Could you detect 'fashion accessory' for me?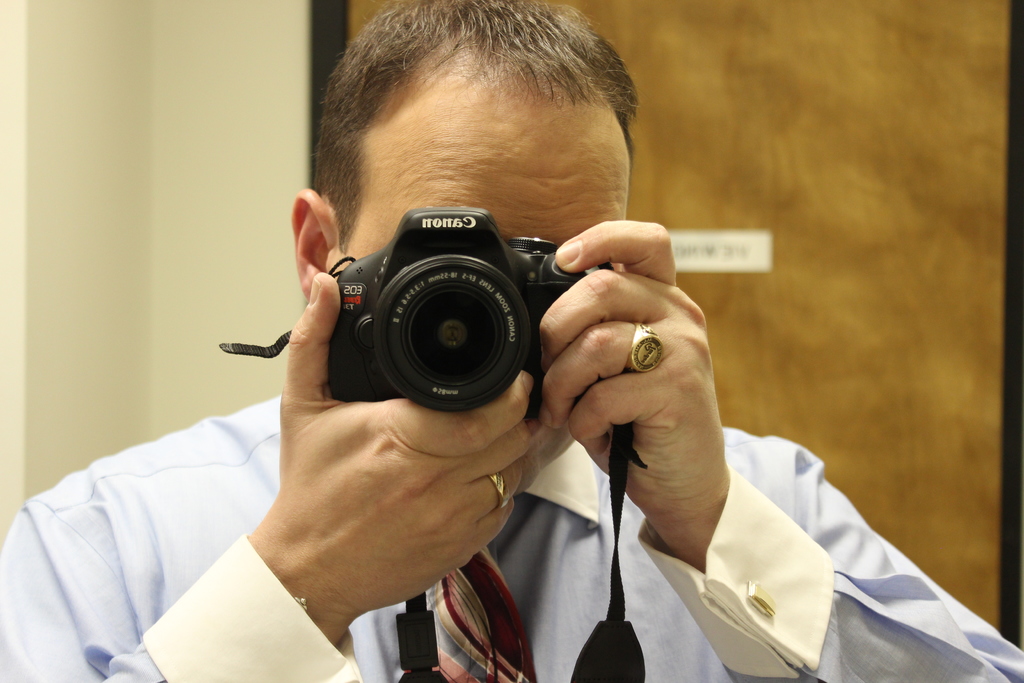
Detection result: <box>626,320,664,372</box>.
